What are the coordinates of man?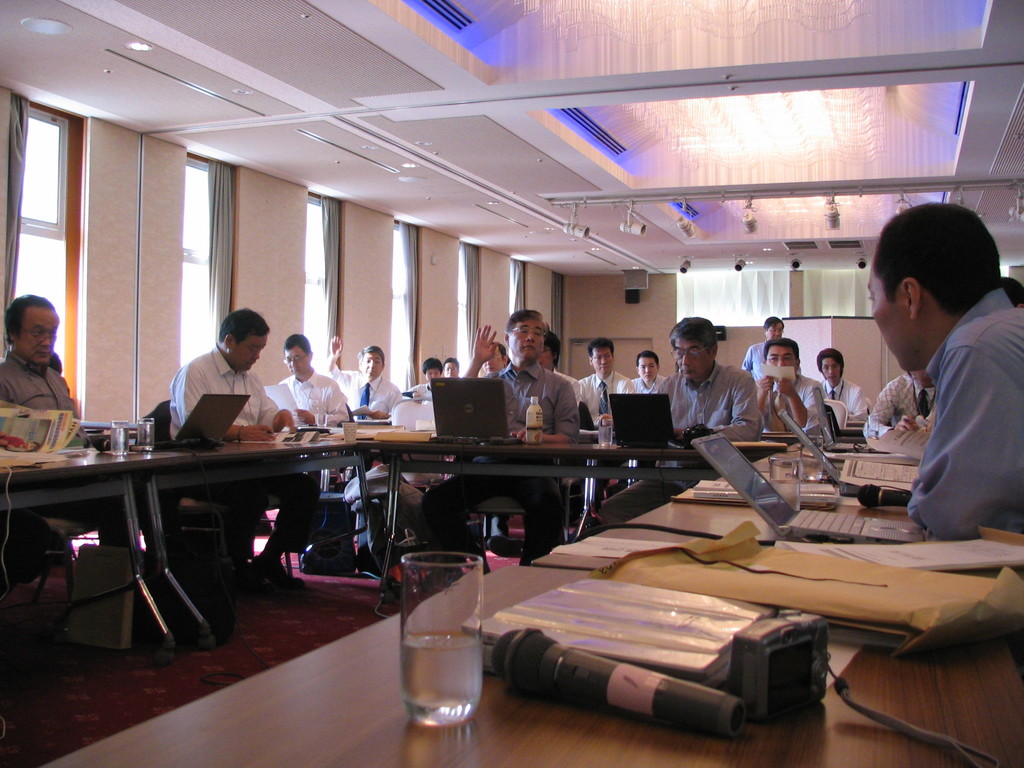
rect(412, 359, 445, 405).
